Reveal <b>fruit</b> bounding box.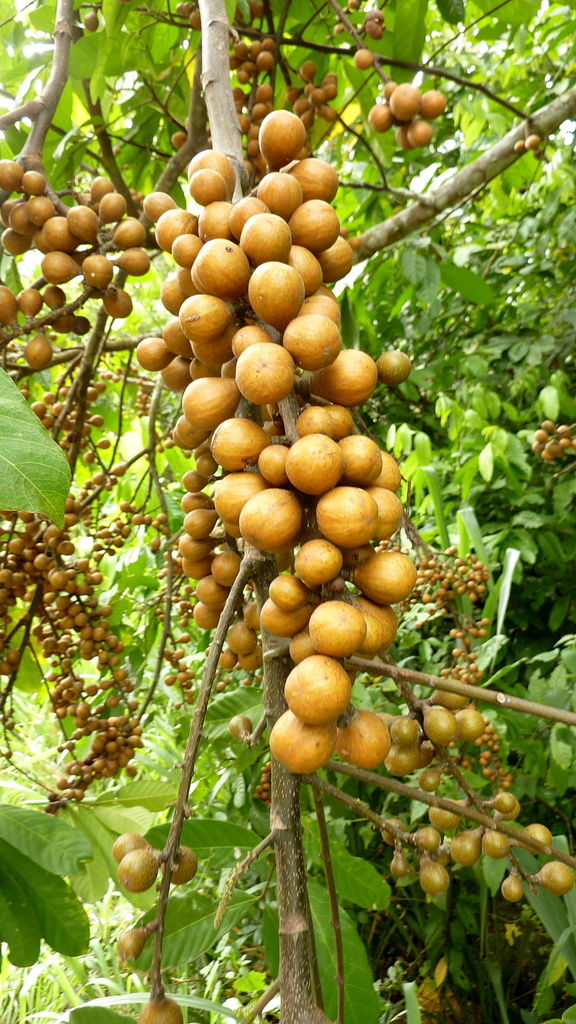
Revealed: x1=364 y1=13 x2=386 y2=43.
